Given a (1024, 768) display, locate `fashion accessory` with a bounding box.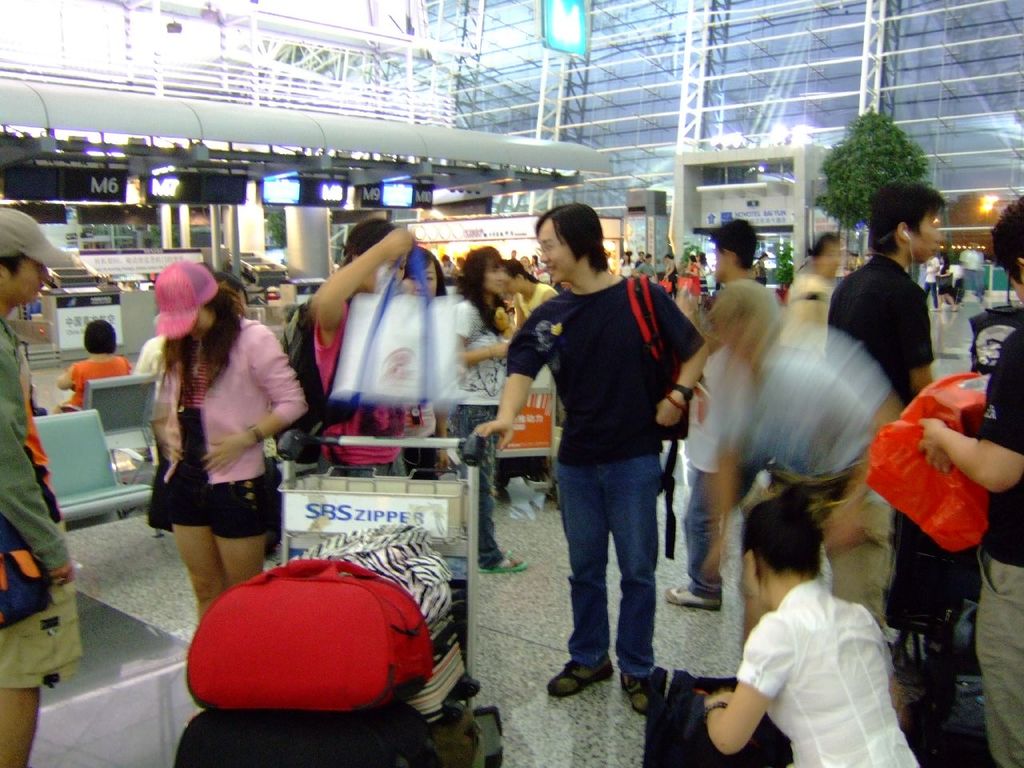
Located: {"left": 172, "top": 350, "right": 220, "bottom": 406}.
